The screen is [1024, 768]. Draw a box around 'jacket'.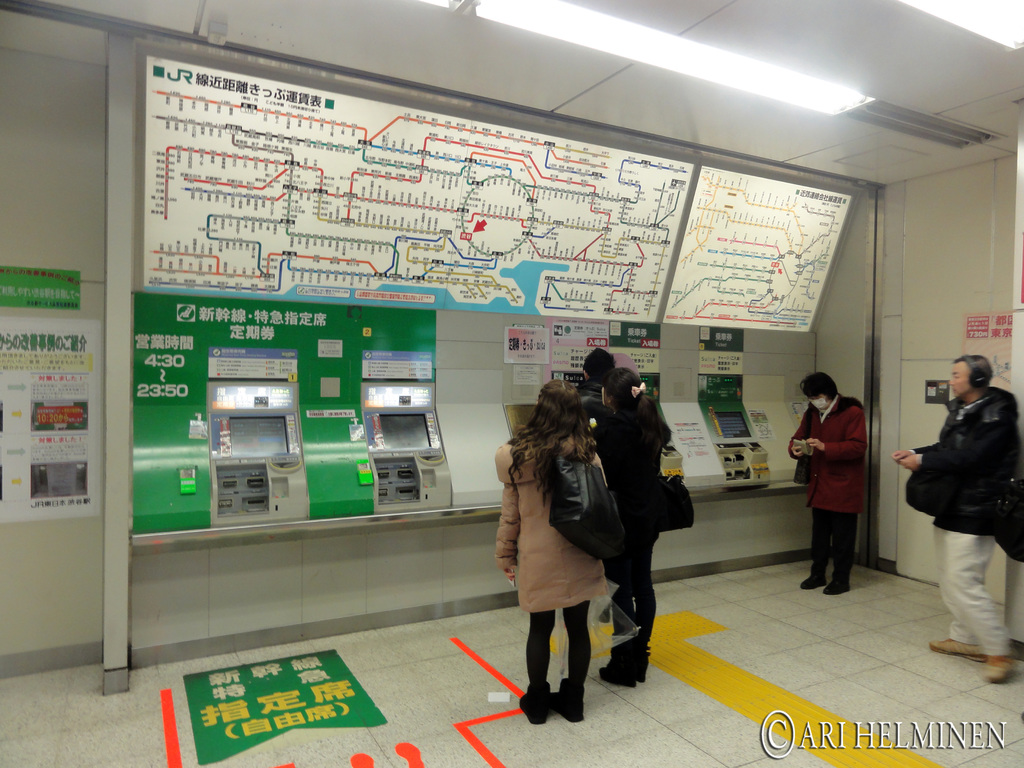
[568, 378, 621, 420].
